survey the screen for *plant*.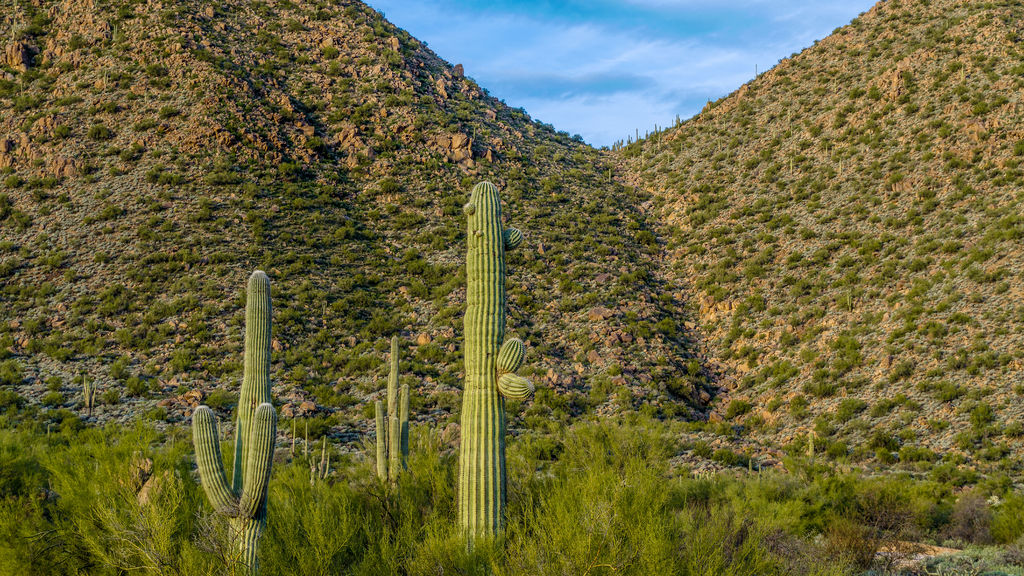
Survey found: <bbox>540, 170, 573, 219</bbox>.
